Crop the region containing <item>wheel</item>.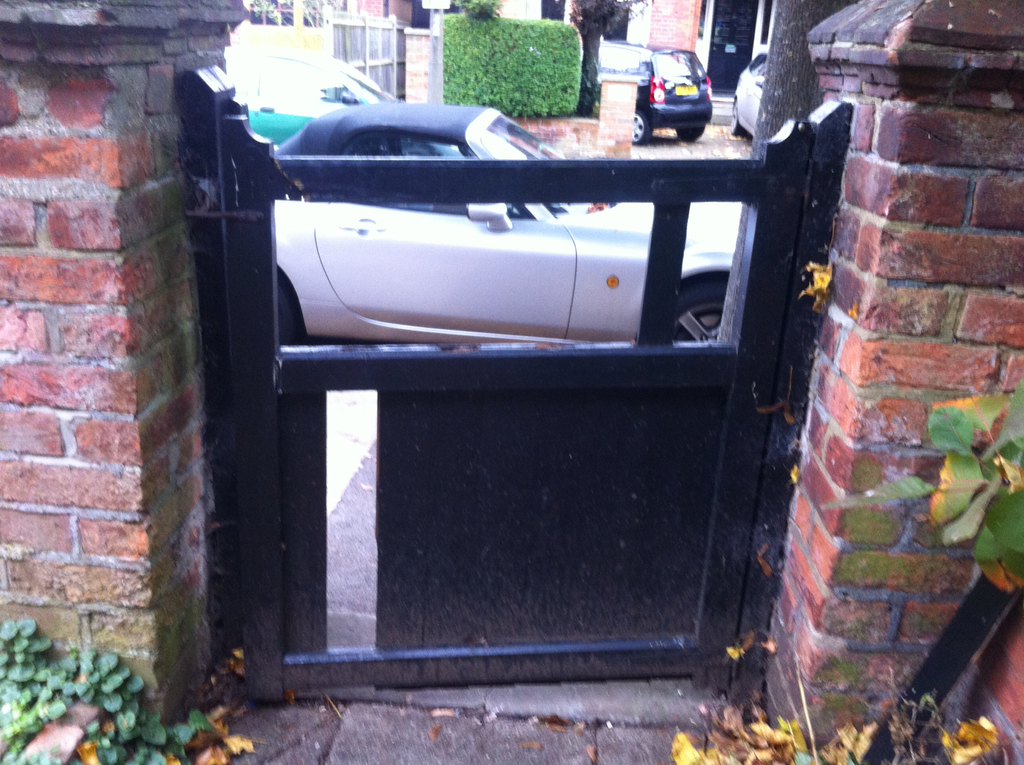
Crop region: rect(678, 124, 707, 139).
